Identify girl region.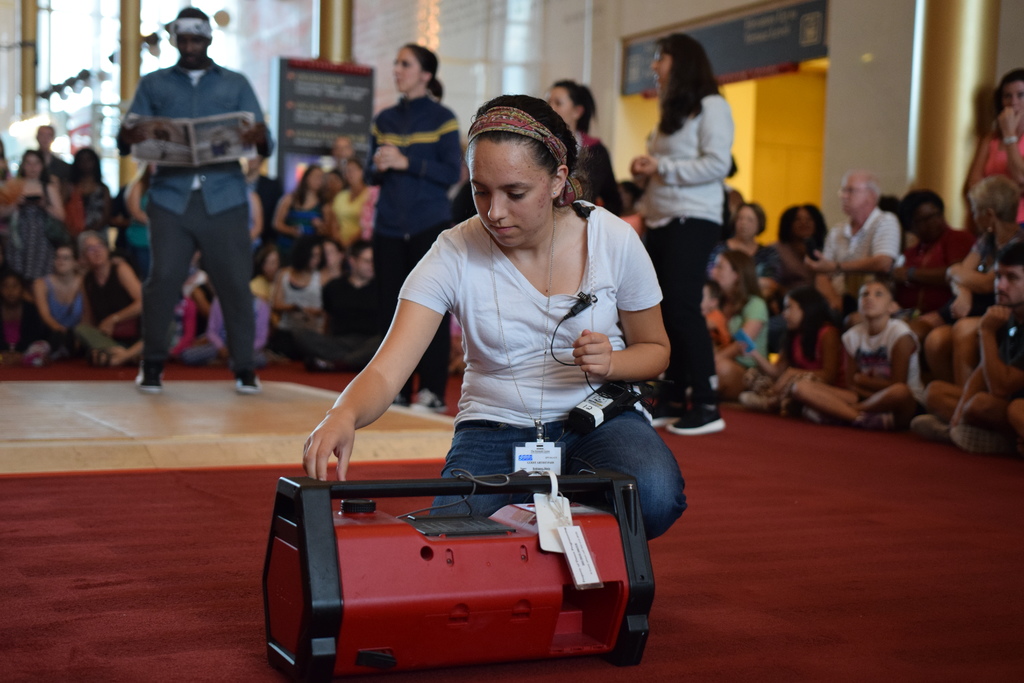
Region: bbox=(273, 160, 333, 252).
